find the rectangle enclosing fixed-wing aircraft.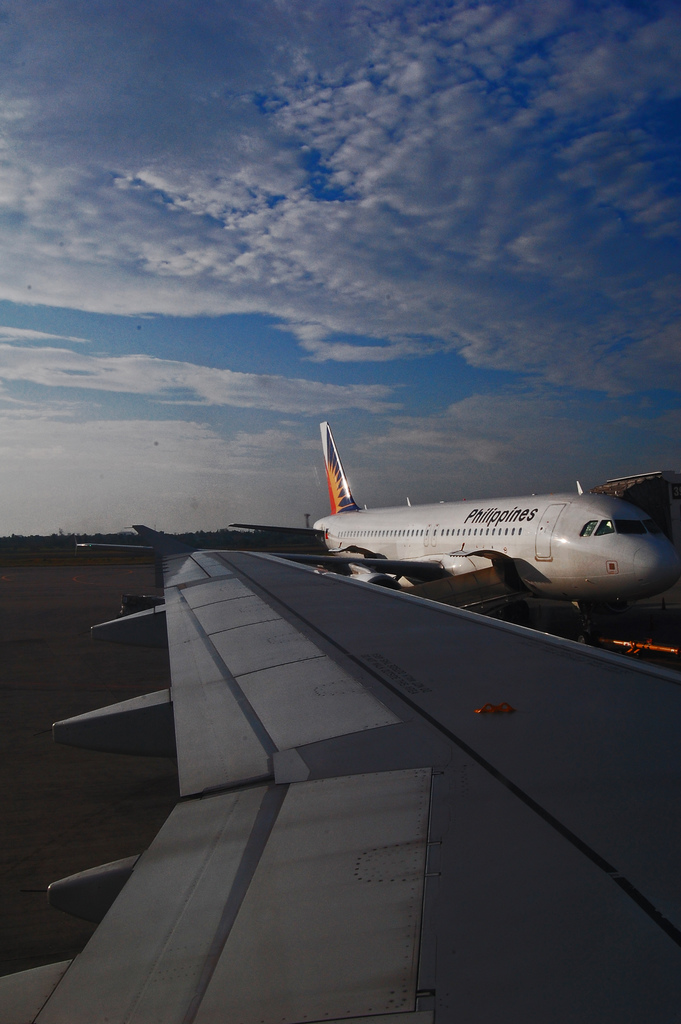
0,519,680,1016.
